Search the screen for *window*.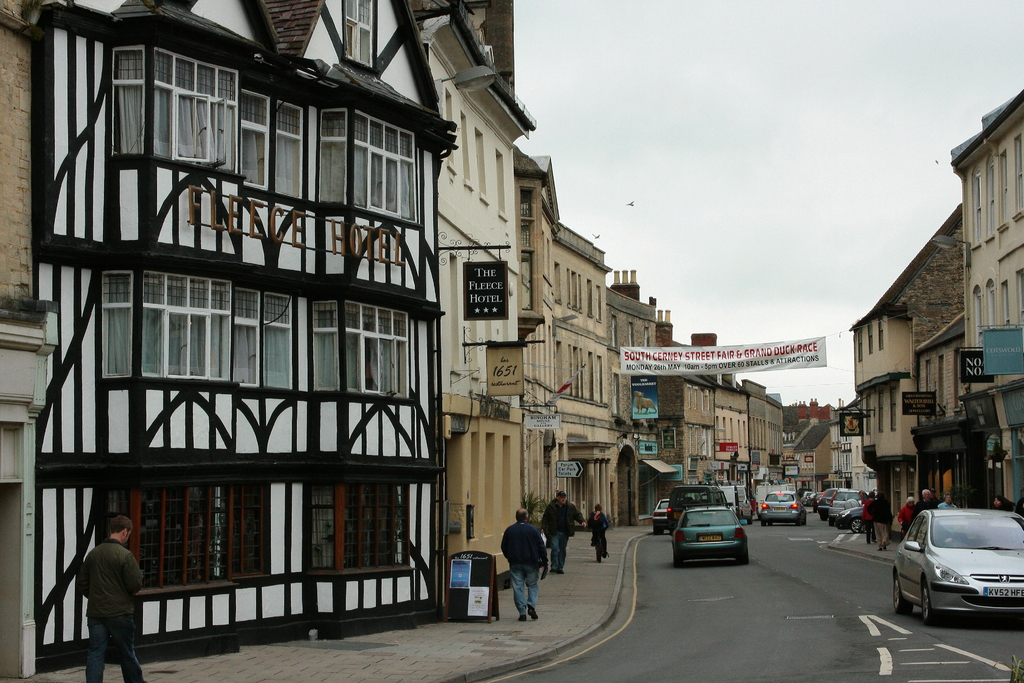
Found at {"left": 888, "top": 387, "right": 897, "bottom": 431}.
